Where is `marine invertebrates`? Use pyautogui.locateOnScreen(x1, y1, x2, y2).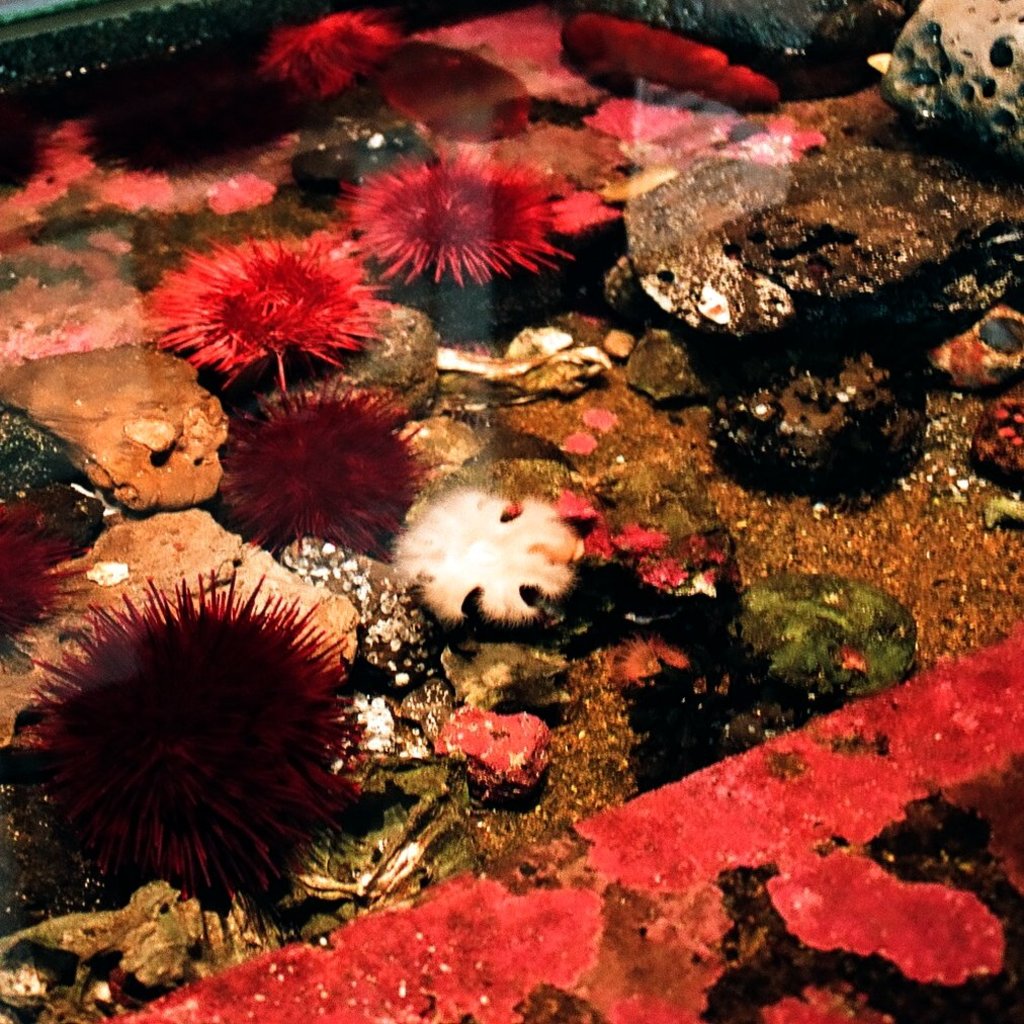
pyautogui.locateOnScreen(564, 0, 814, 108).
